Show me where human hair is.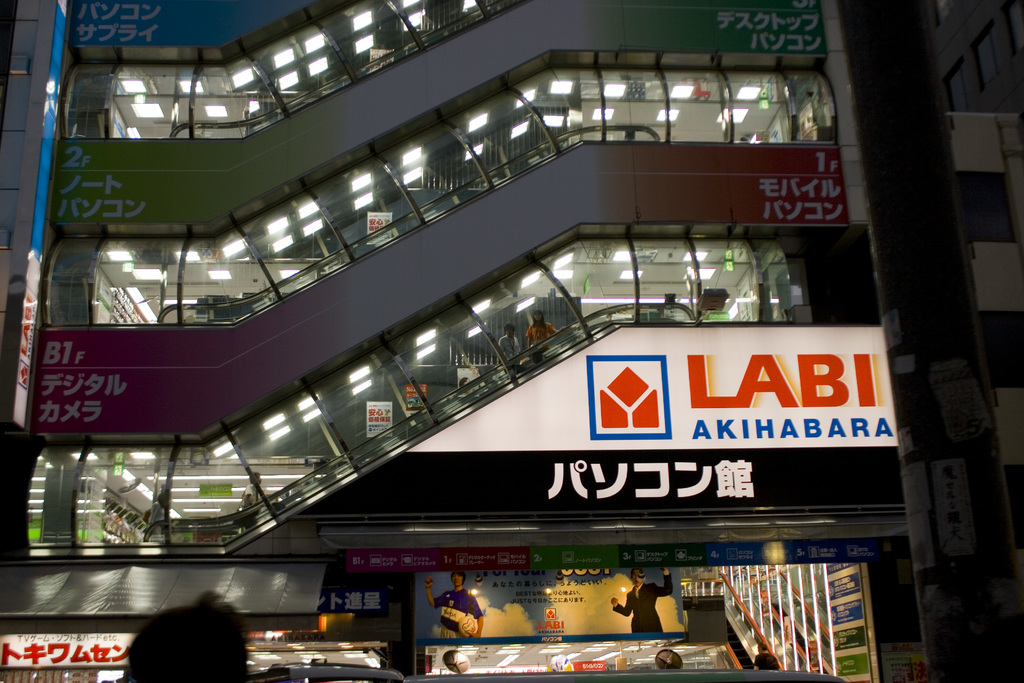
human hair is at box(450, 572, 467, 586).
